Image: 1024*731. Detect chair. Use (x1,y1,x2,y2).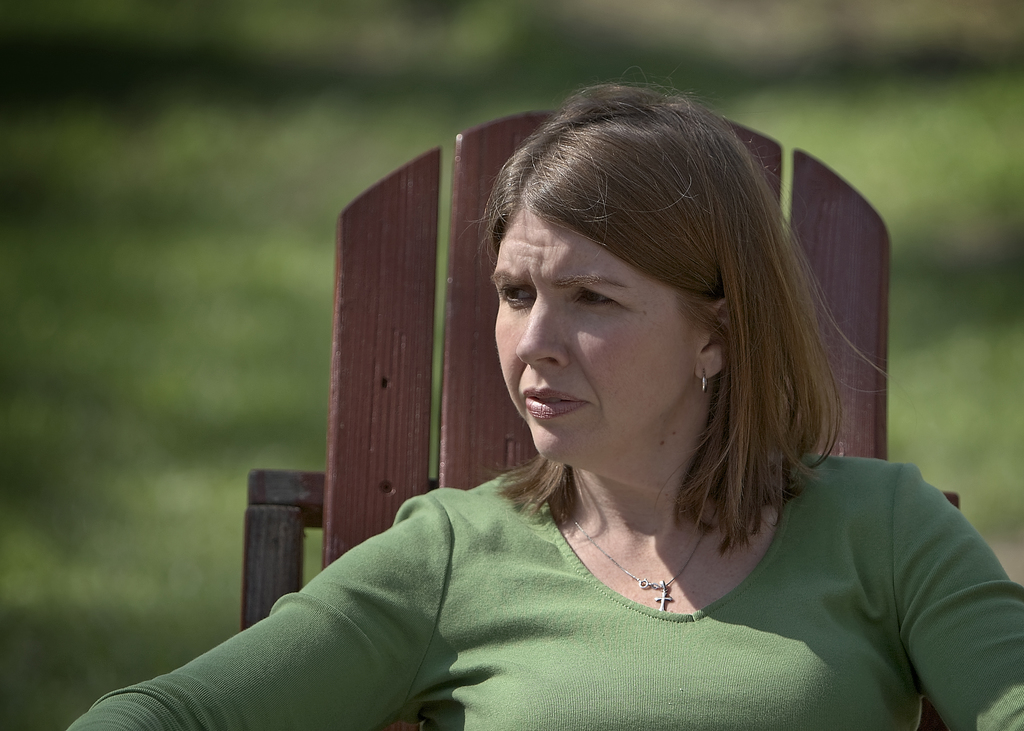
(228,106,975,730).
